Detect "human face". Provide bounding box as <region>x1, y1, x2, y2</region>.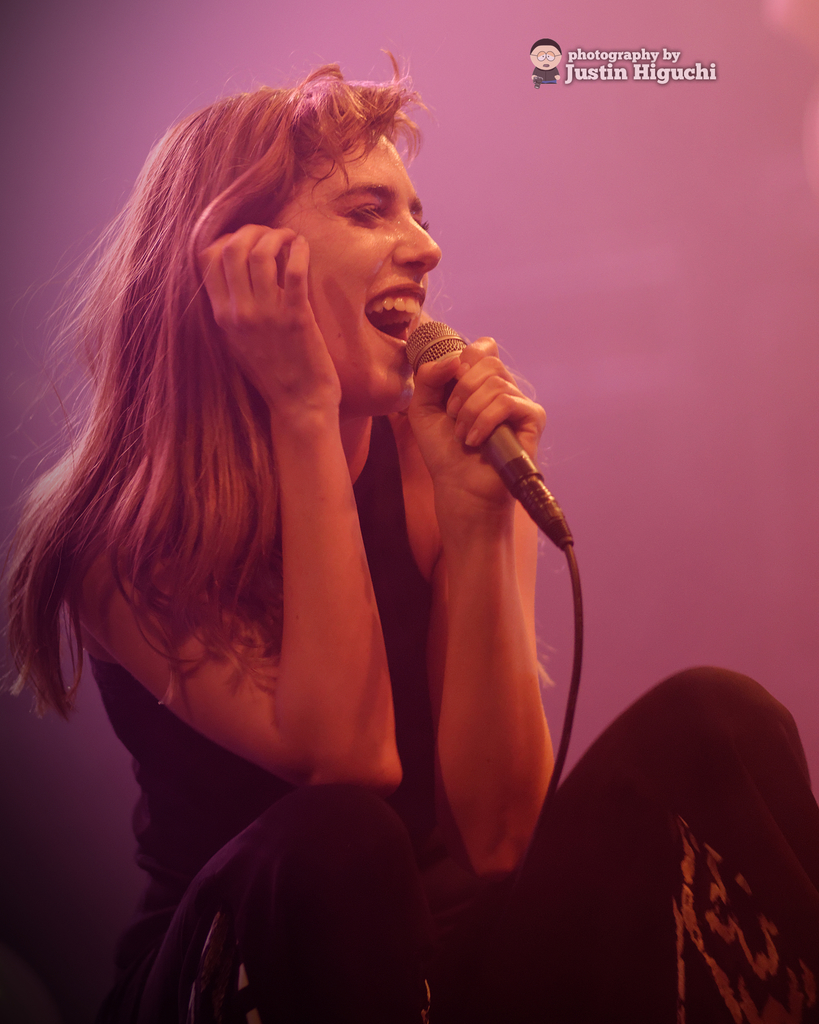
<region>276, 132, 441, 417</region>.
